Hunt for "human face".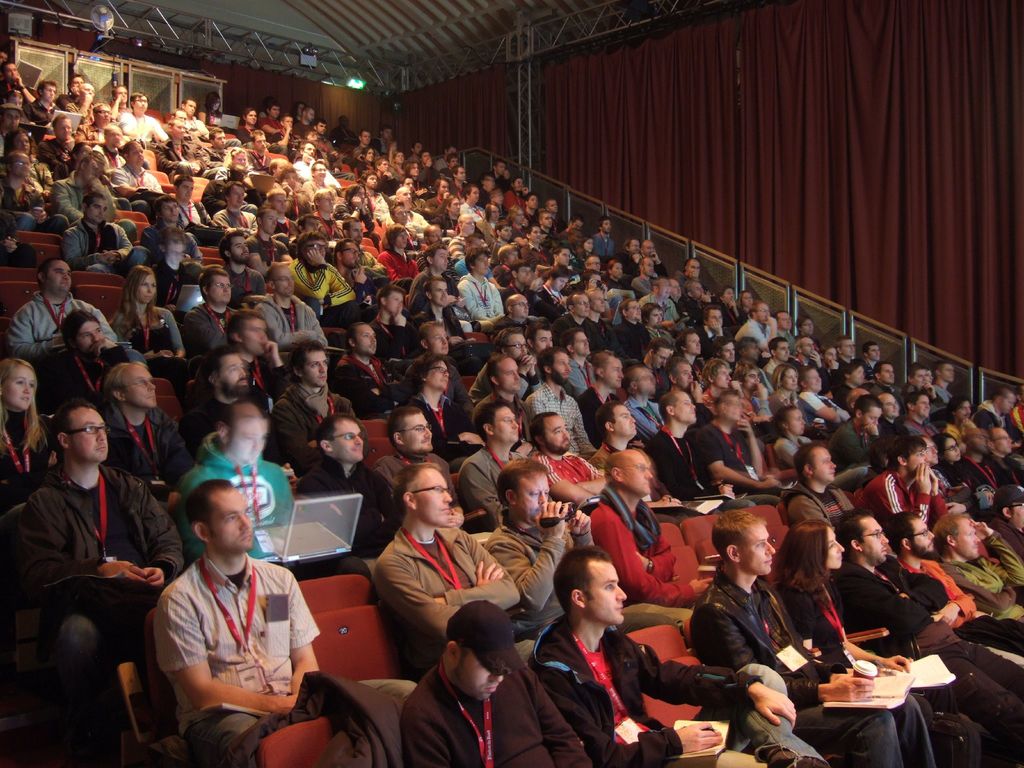
Hunted down at box(913, 515, 933, 558).
